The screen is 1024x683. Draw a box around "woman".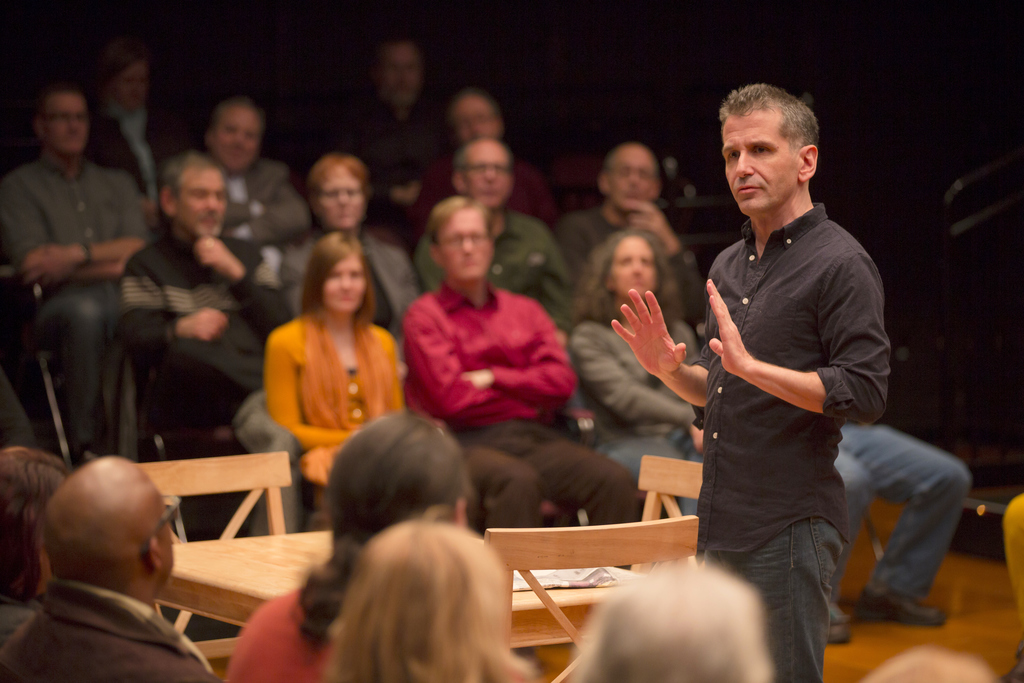
<bbox>570, 551, 775, 682</bbox>.
